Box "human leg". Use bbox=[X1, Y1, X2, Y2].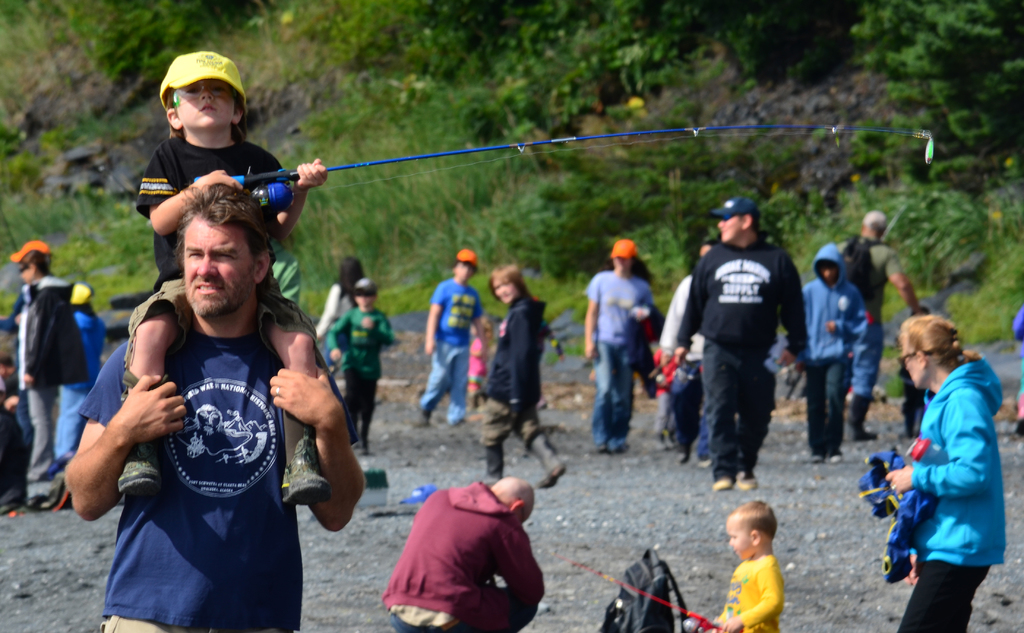
bbox=[516, 381, 563, 486].
